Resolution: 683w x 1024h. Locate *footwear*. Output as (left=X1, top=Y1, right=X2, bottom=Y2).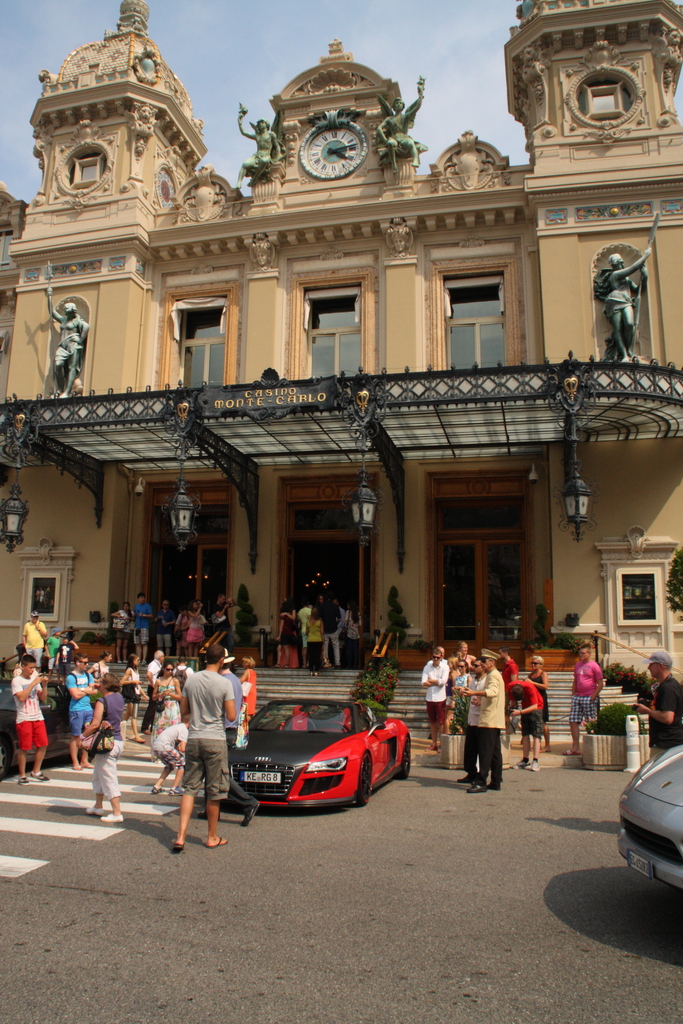
(left=17, top=776, right=31, bottom=785).
